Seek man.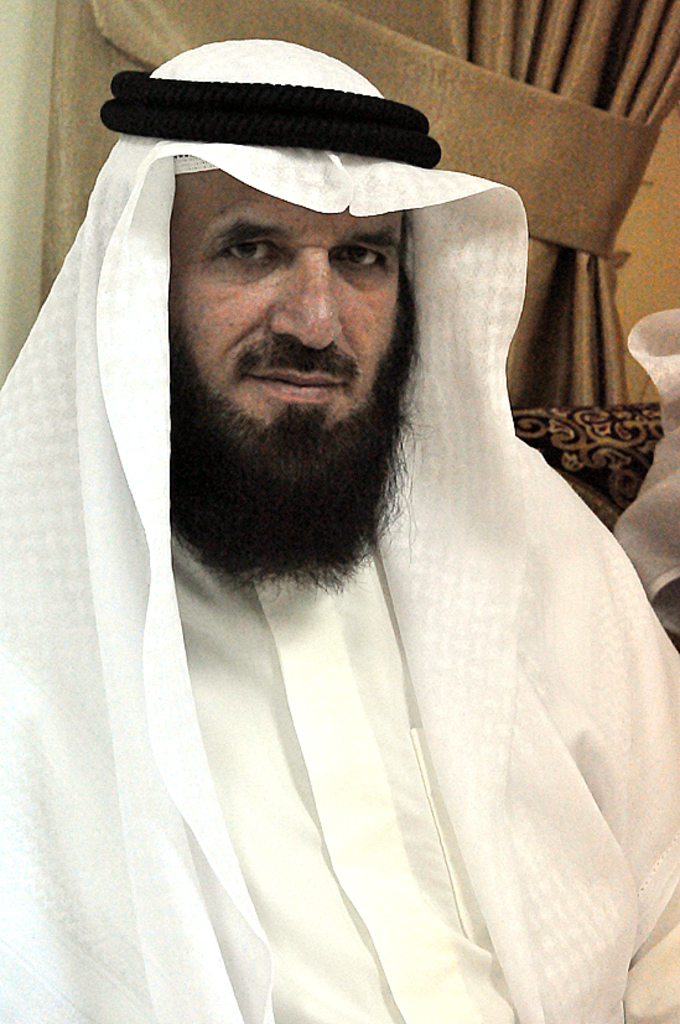
select_region(0, 33, 679, 1023).
